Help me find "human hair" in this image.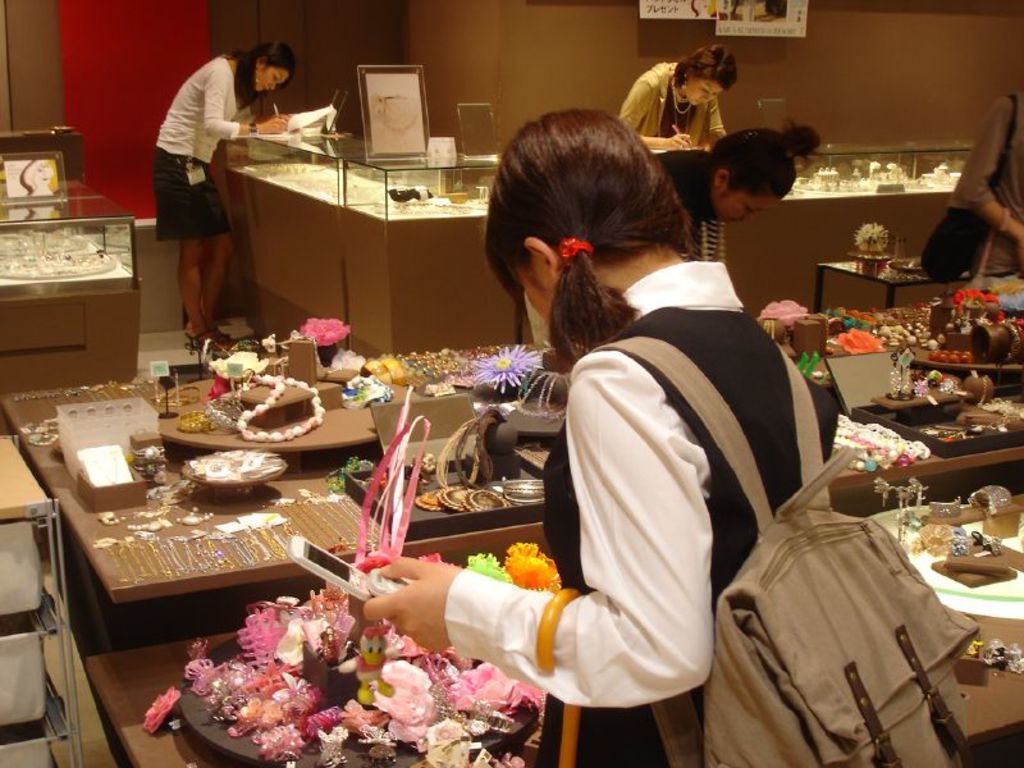
Found it: region(225, 37, 298, 104).
